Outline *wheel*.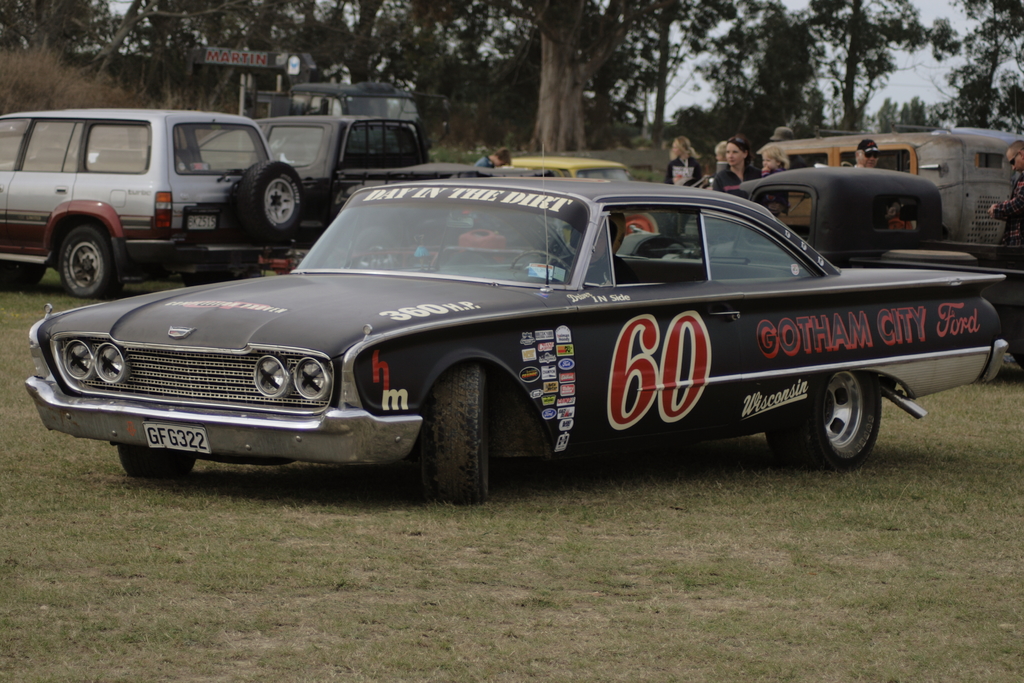
Outline: {"left": 118, "top": 445, "right": 195, "bottom": 477}.
